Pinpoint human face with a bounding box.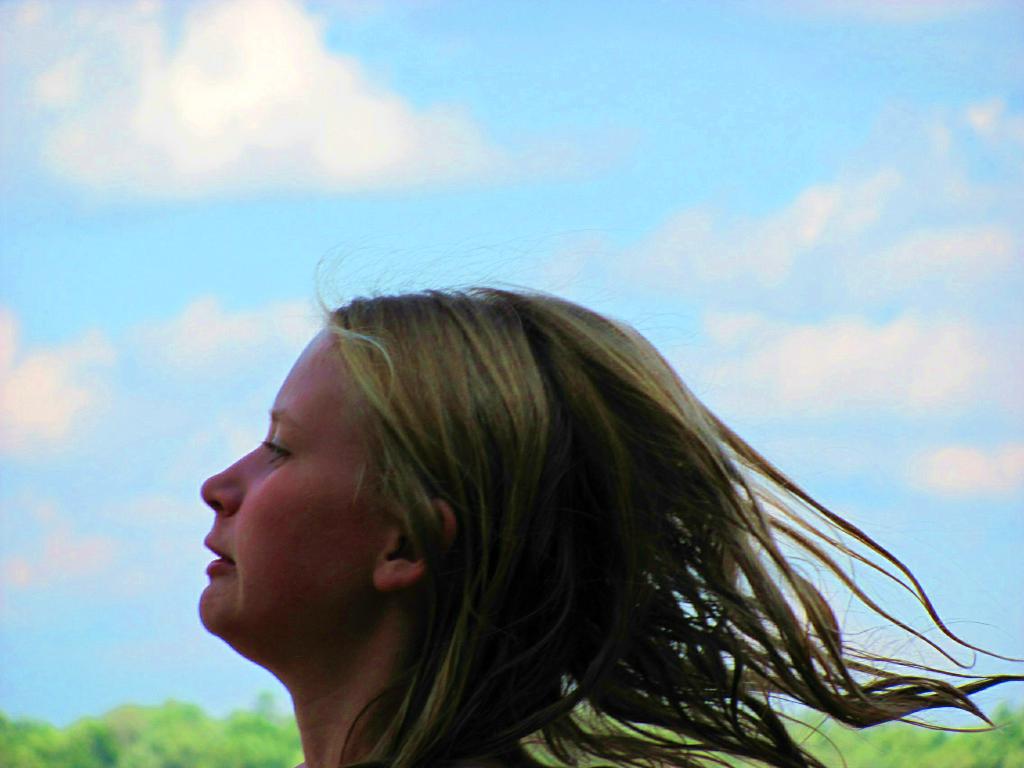
196 316 374 682.
